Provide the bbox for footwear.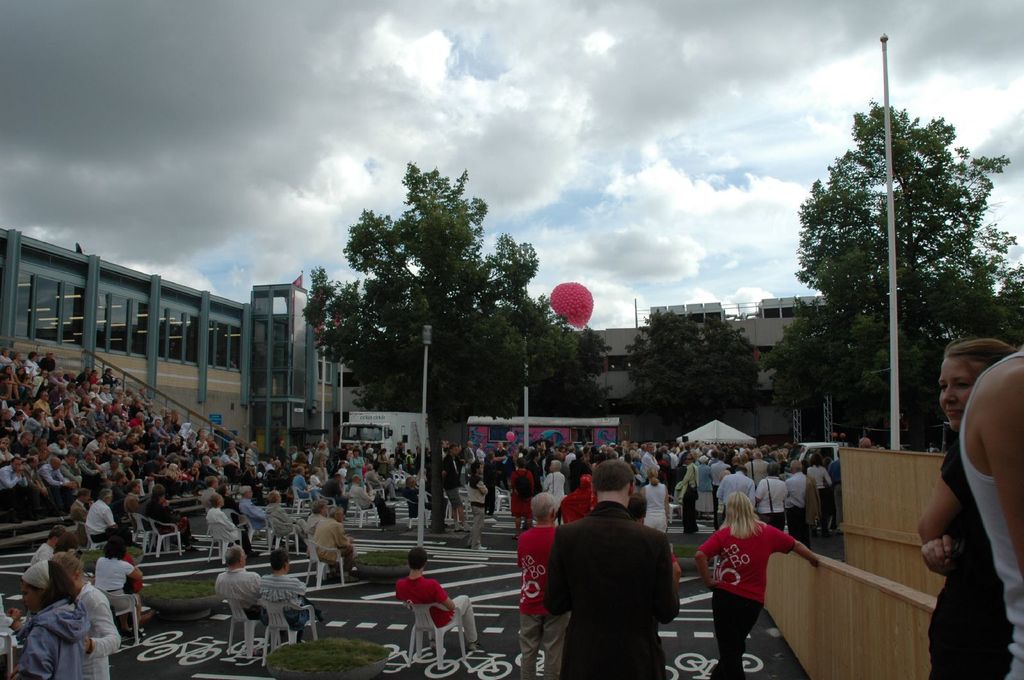
{"x1": 187, "y1": 535, "x2": 200, "y2": 541}.
